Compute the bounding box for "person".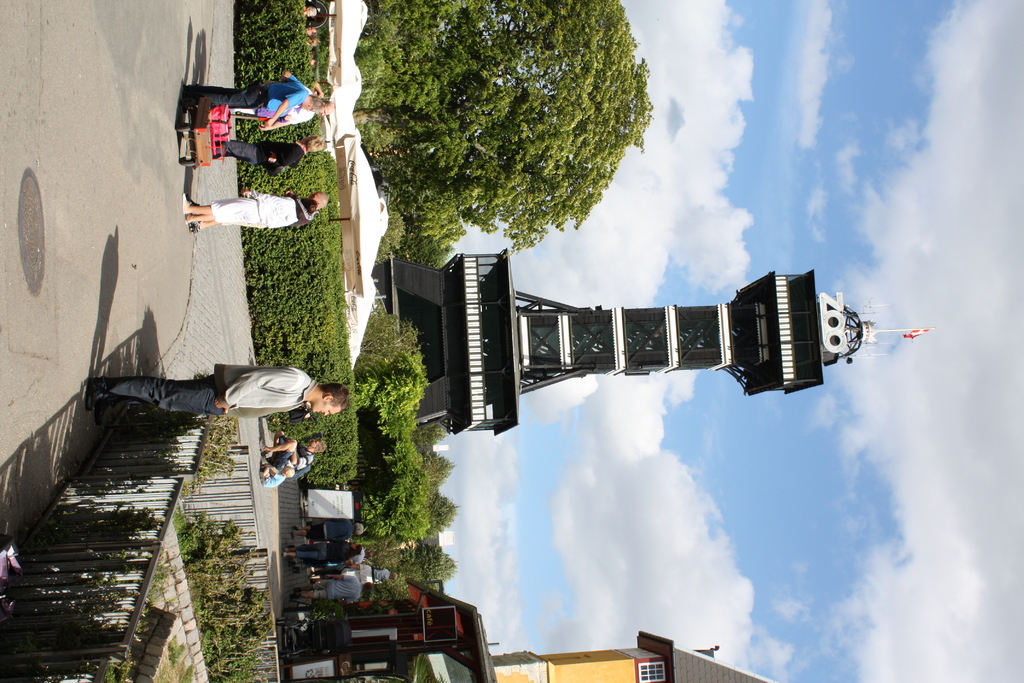
detection(308, 39, 326, 47).
